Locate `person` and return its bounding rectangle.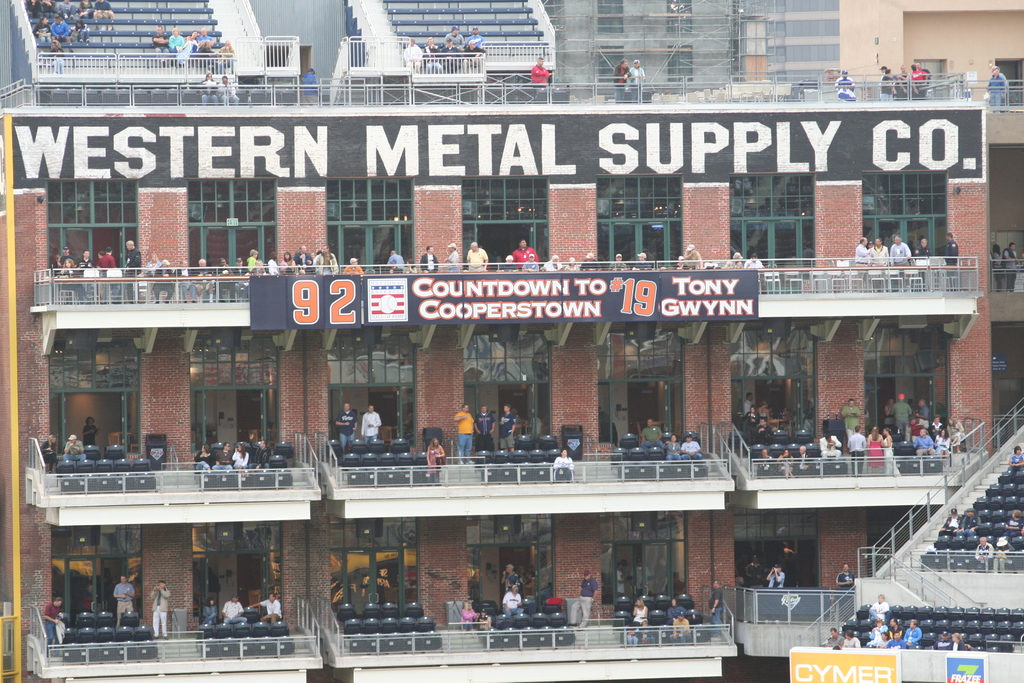
[x1=44, y1=595, x2=61, y2=652].
